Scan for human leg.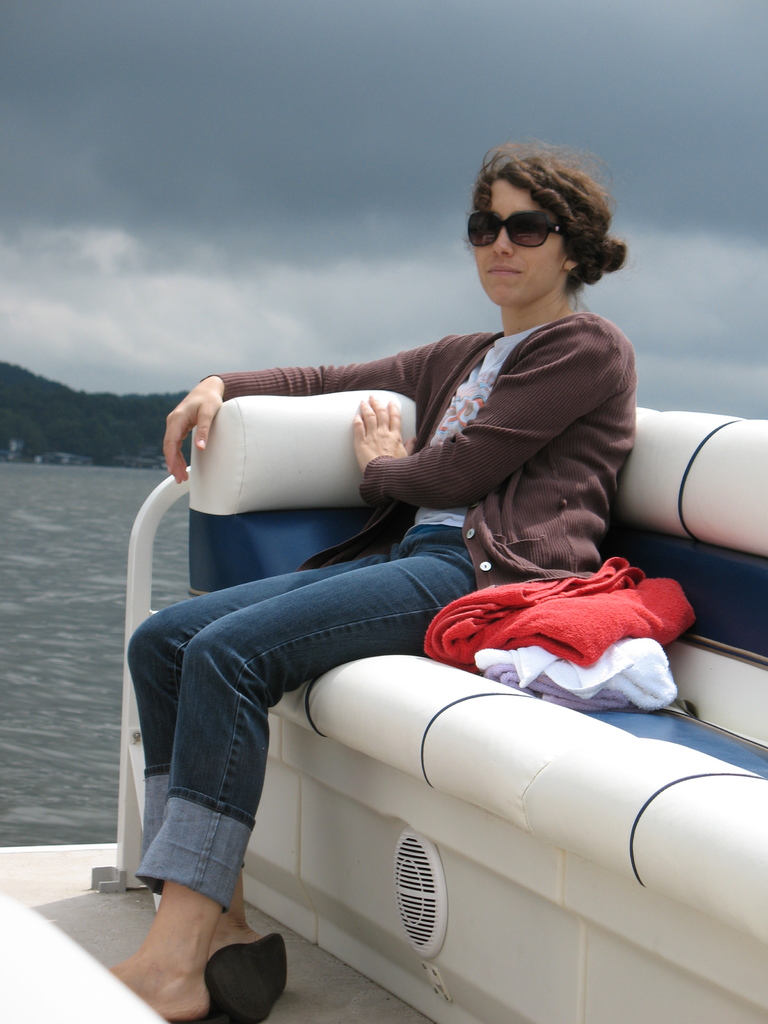
Scan result: 126 525 417 1020.
